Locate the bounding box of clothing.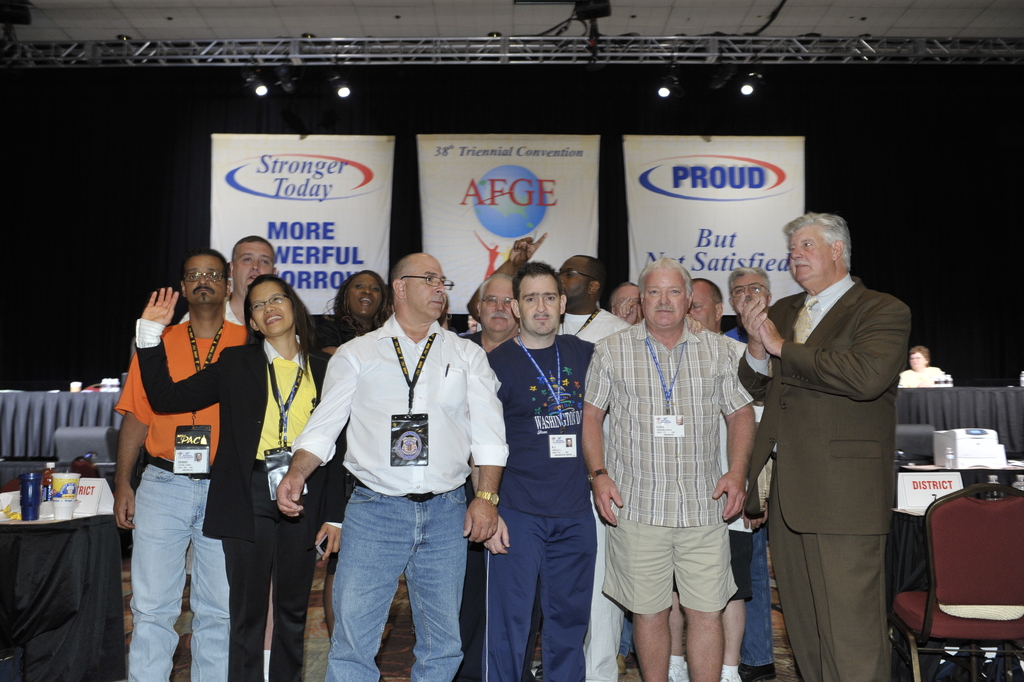
Bounding box: locate(725, 277, 914, 681).
